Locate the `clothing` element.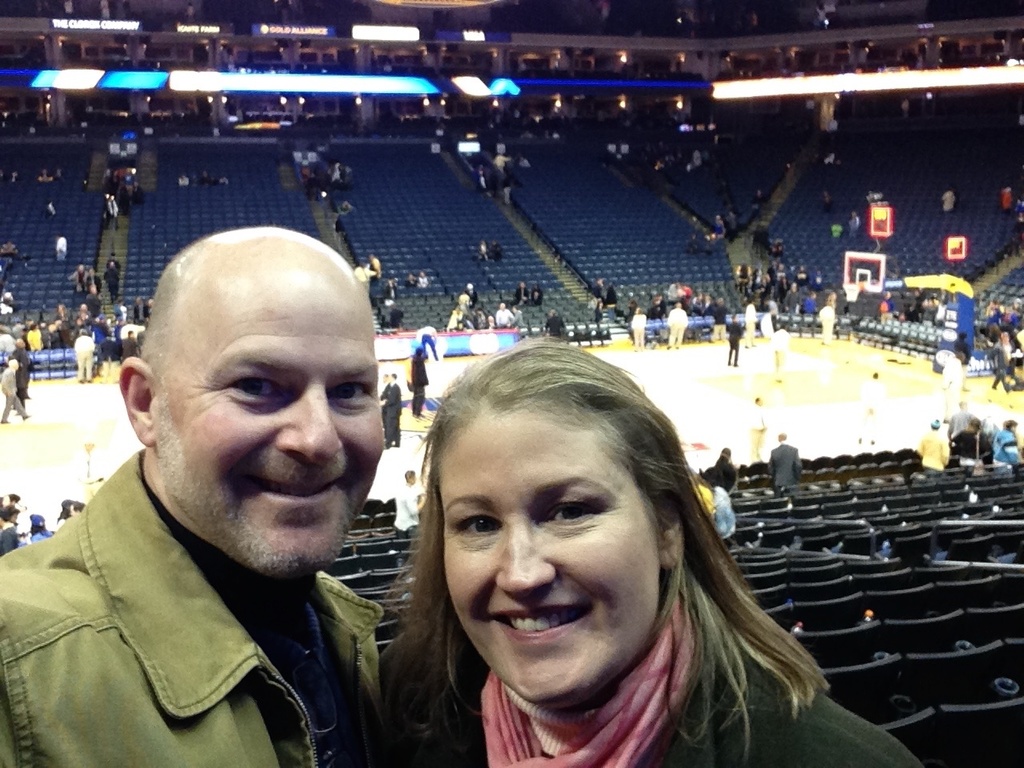
Element bbox: [950, 430, 992, 463].
